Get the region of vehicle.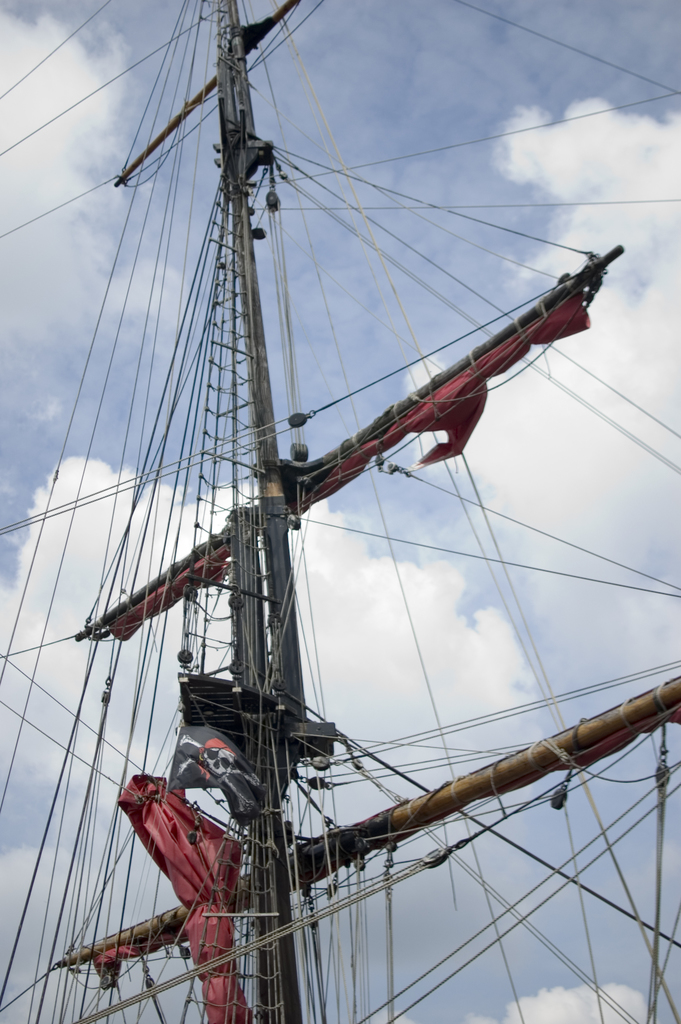
left=0, top=0, right=680, bottom=1023.
